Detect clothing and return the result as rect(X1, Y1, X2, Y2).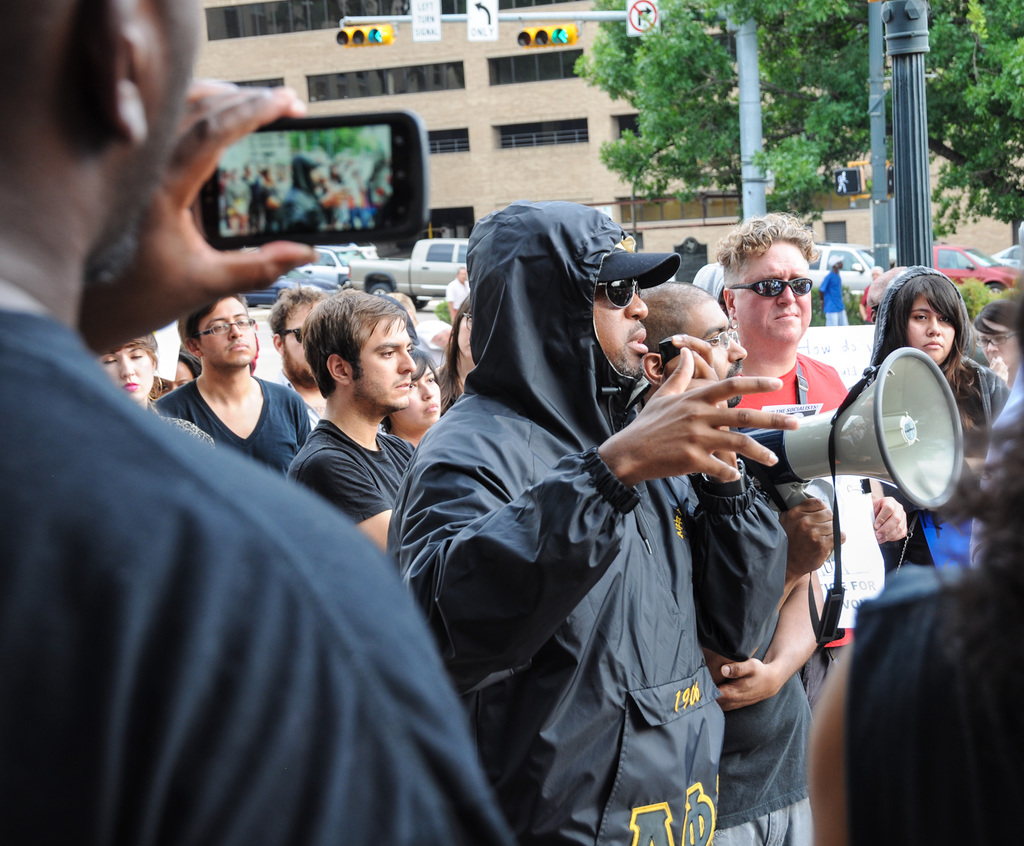
rect(286, 420, 421, 529).
